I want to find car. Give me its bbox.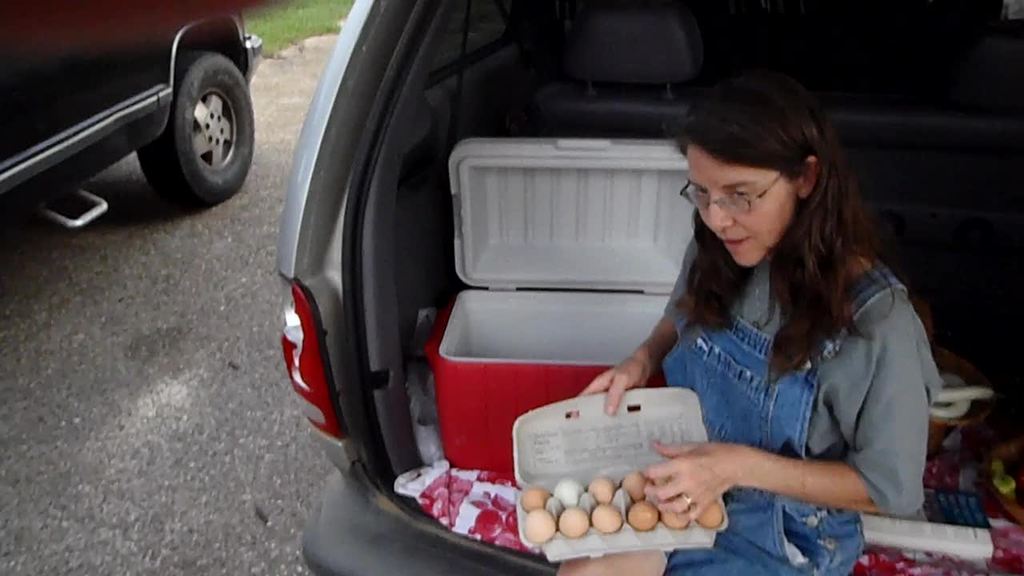
(271, 0, 1023, 575).
